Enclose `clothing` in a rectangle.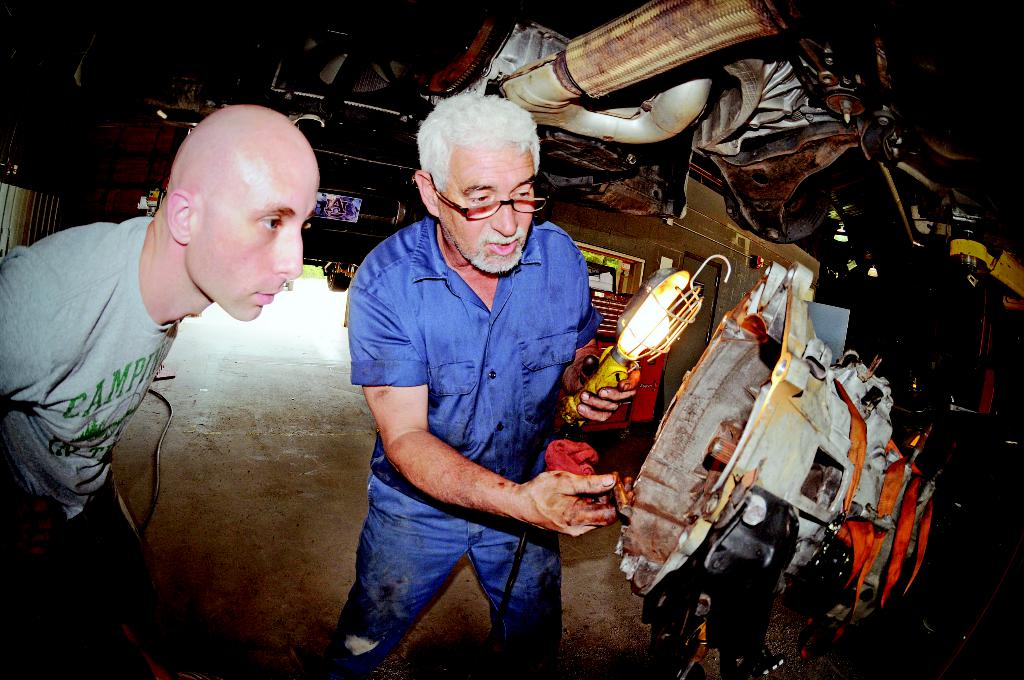
{"x1": 0, "y1": 219, "x2": 181, "y2": 675}.
